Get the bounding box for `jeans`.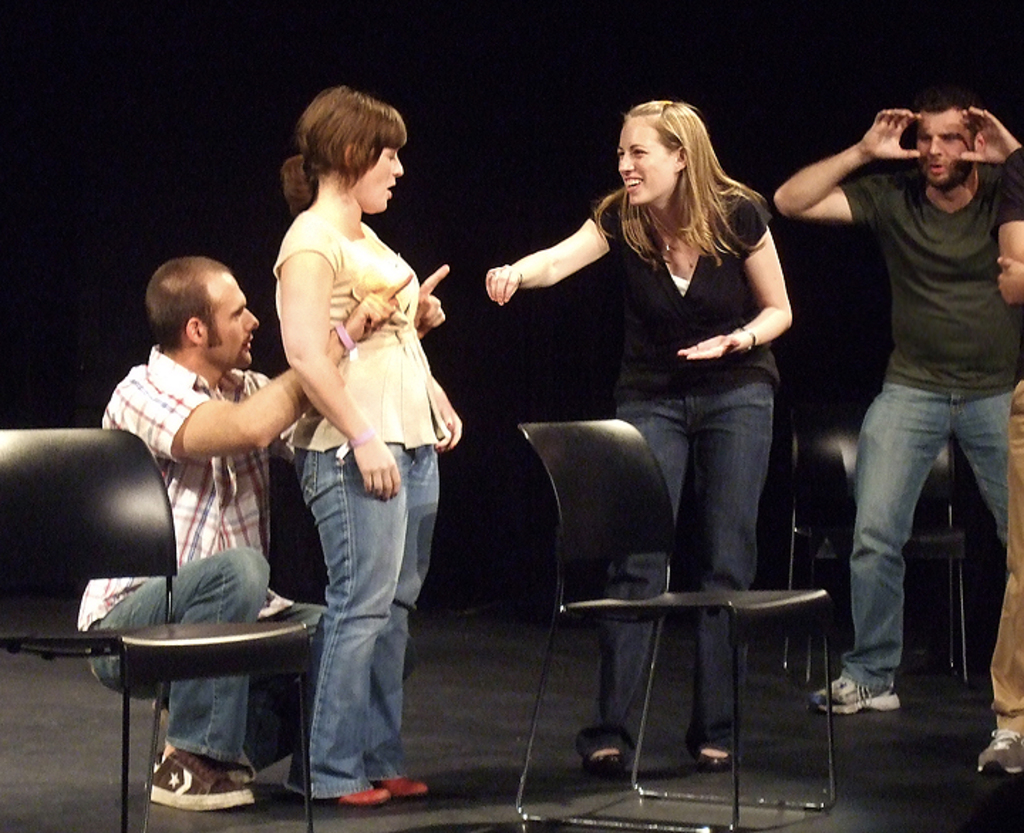
(80, 540, 323, 763).
